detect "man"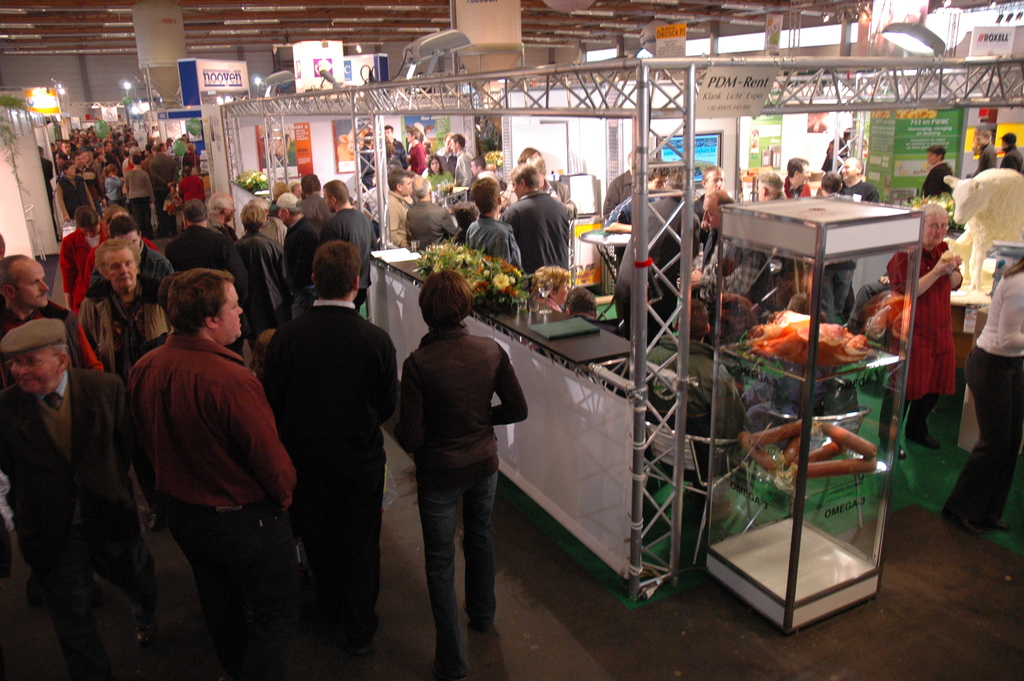
[469, 170, 523, 283]
